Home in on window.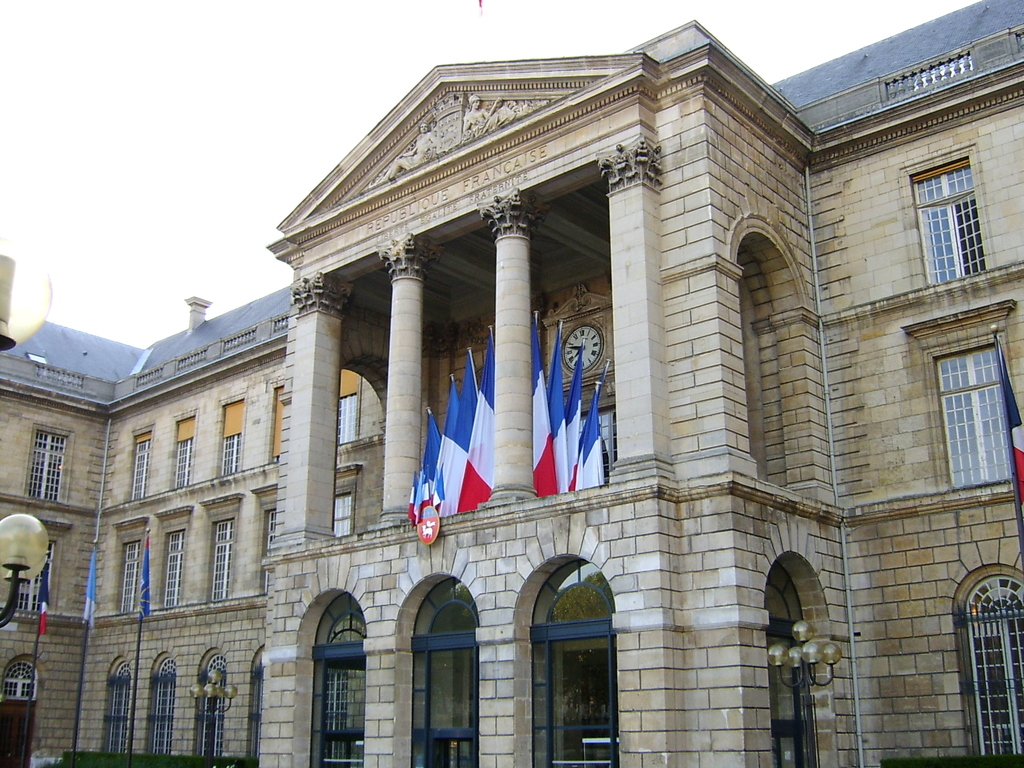
Homed in at 108:663:127:756.
